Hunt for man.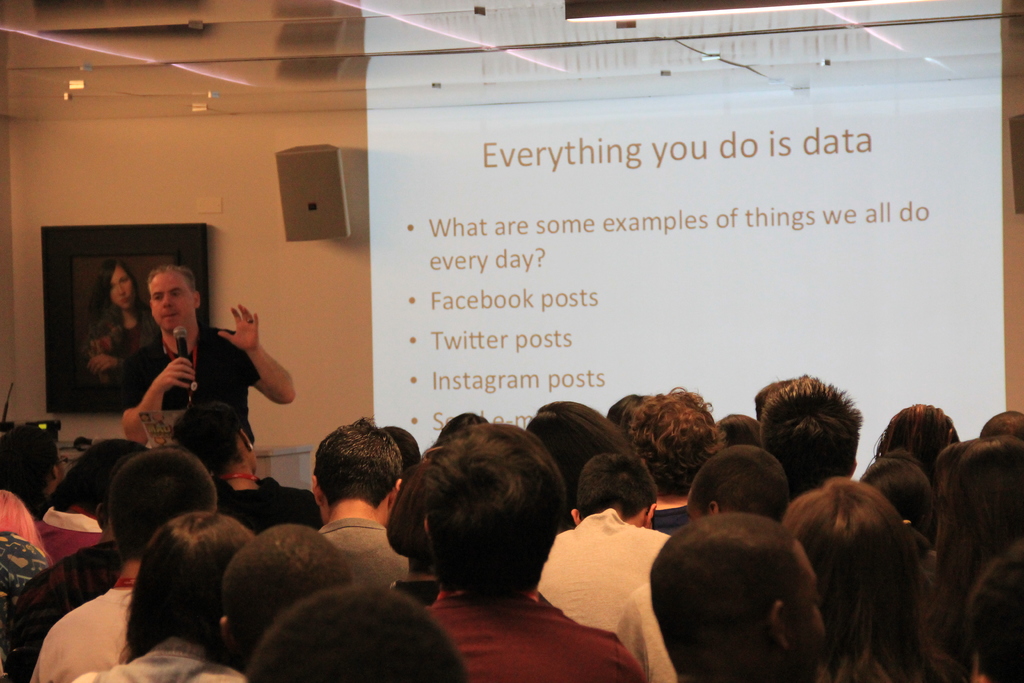
Hunted down at left=649, top=507, right=824, bottom=682.
